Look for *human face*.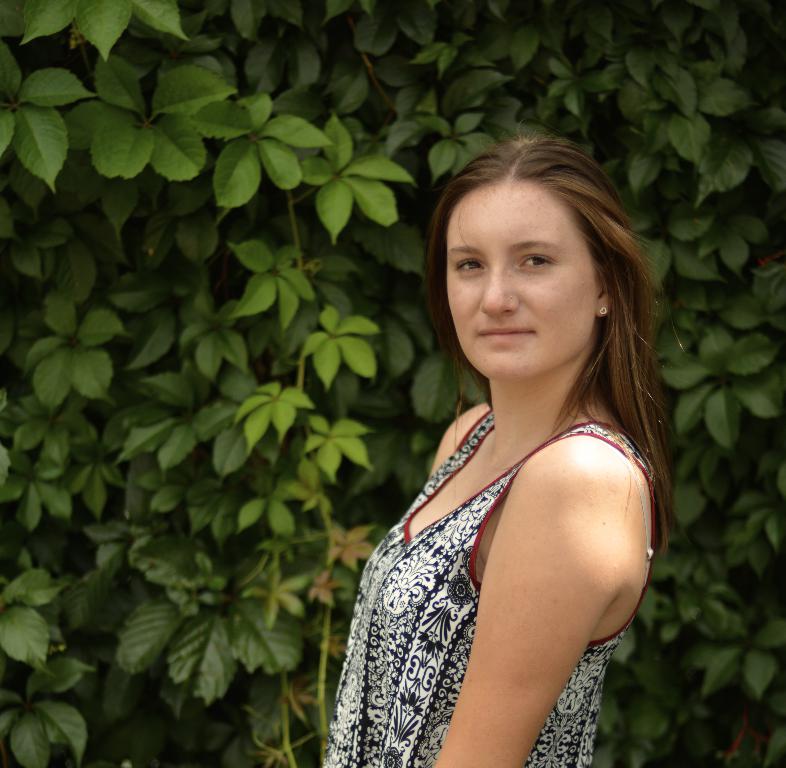
Found: crop(449, 179, 588, 372).
